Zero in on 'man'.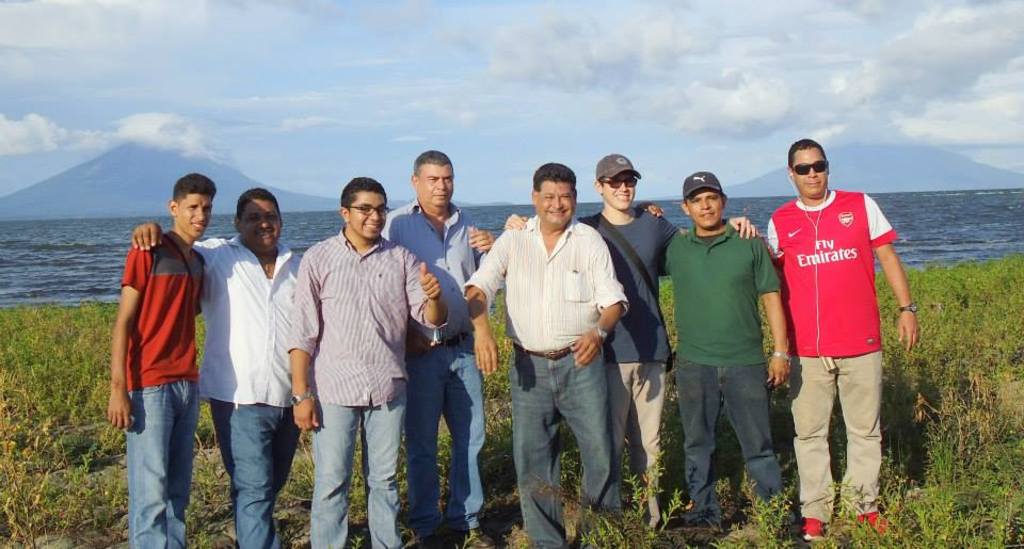
Zeroed in: left=131, top=187, right=302, bottom=548.
